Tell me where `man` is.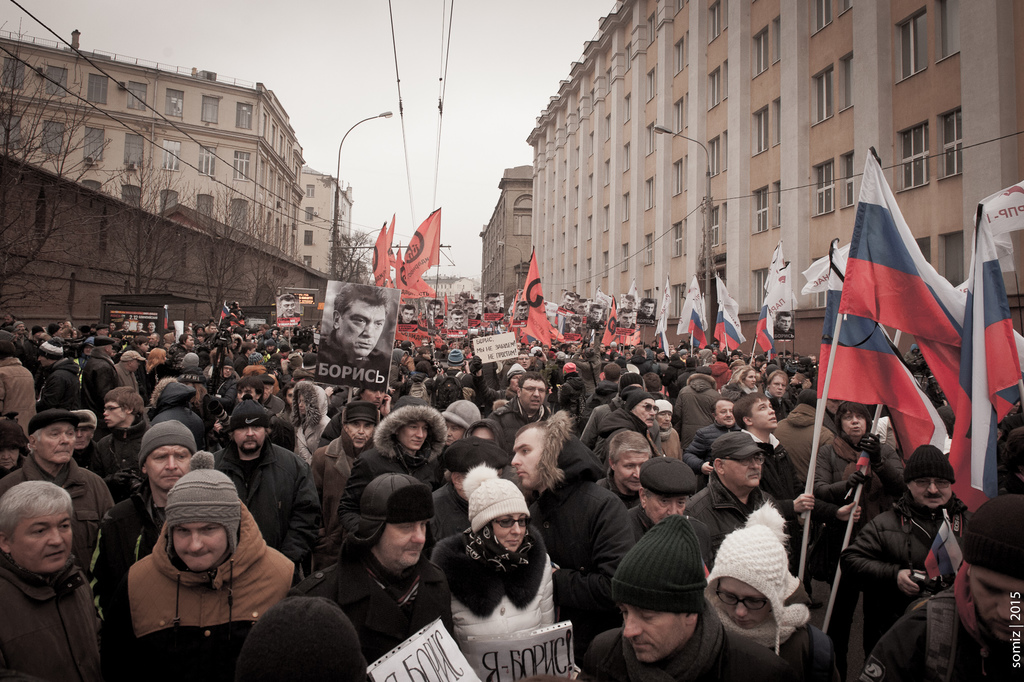
`man` is at box(308, 403, 378, 567).
